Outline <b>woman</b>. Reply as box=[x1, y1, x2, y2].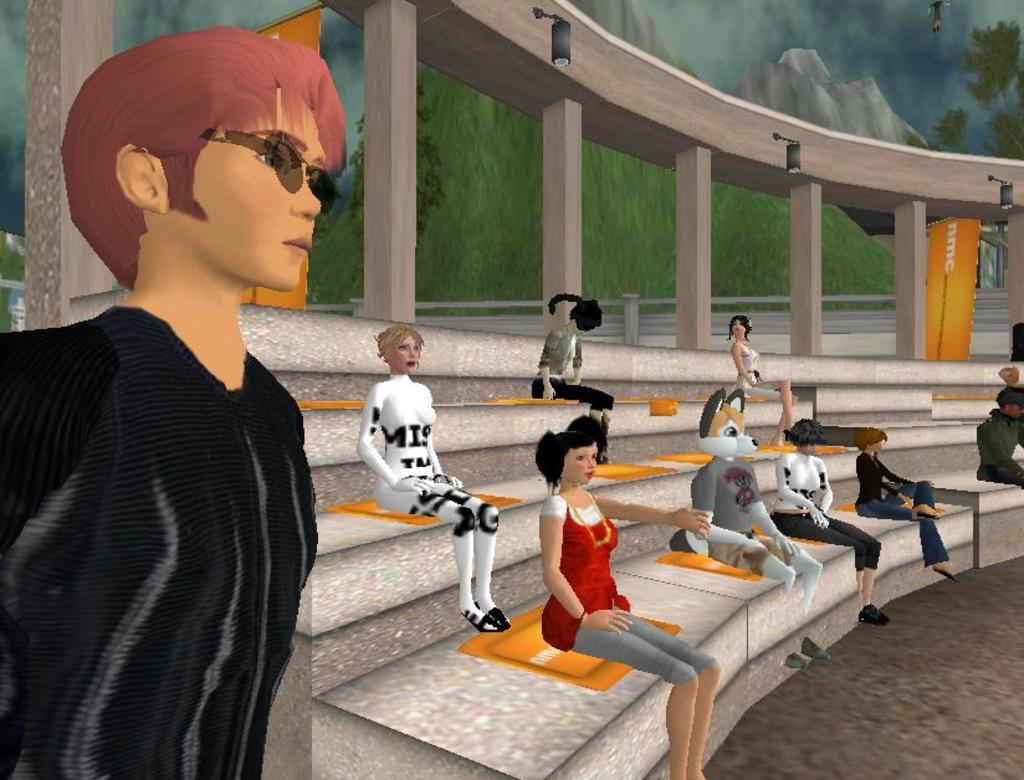
box=[993, 366, 1023, 453].
